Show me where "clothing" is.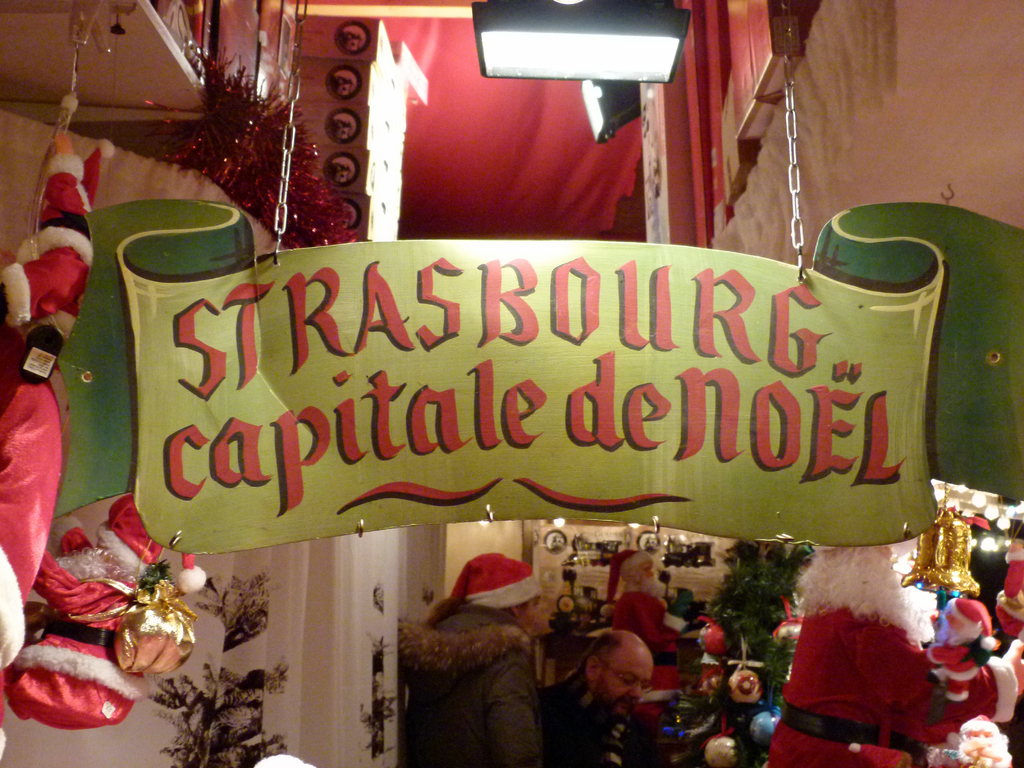
"clothing" is at [x1=535, y1=673, x2=671, y2=767].
